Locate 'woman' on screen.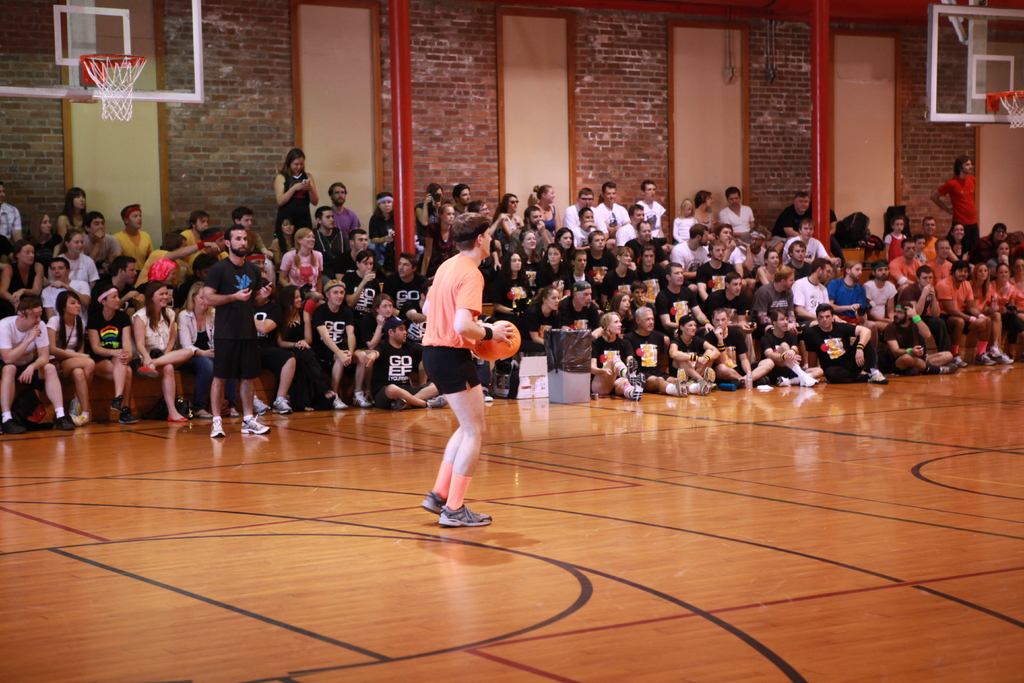
On screen at bbox=(492, 248, 535, 324).
